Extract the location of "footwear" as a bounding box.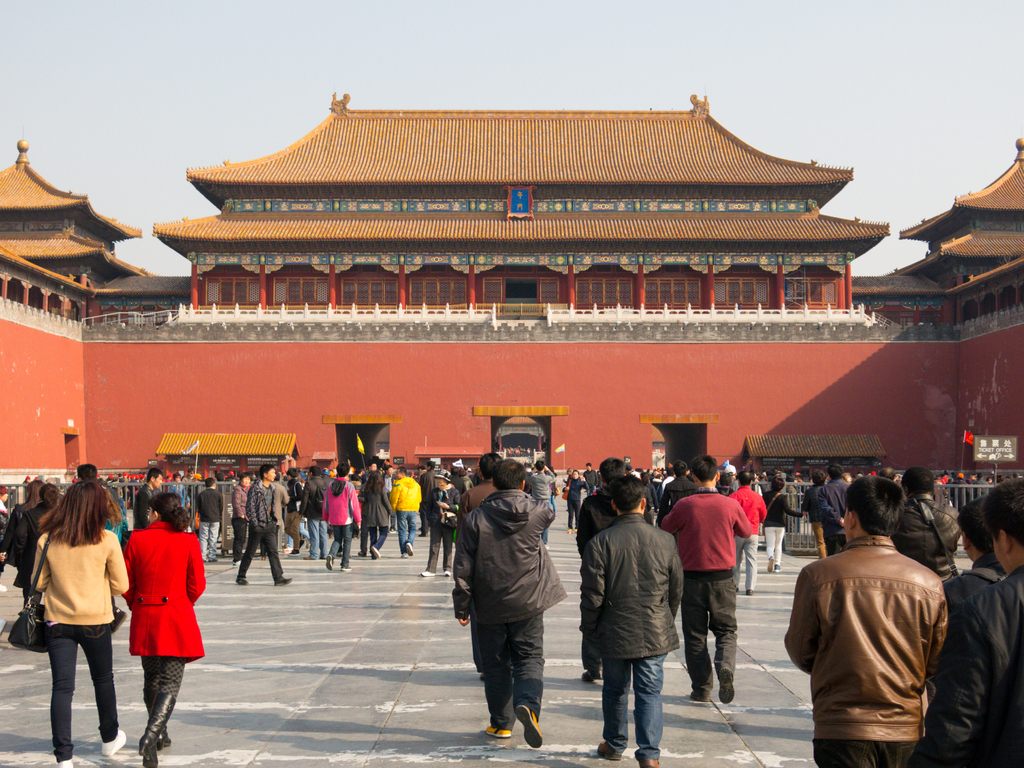
bbox=[144, 692, 173, 753].
